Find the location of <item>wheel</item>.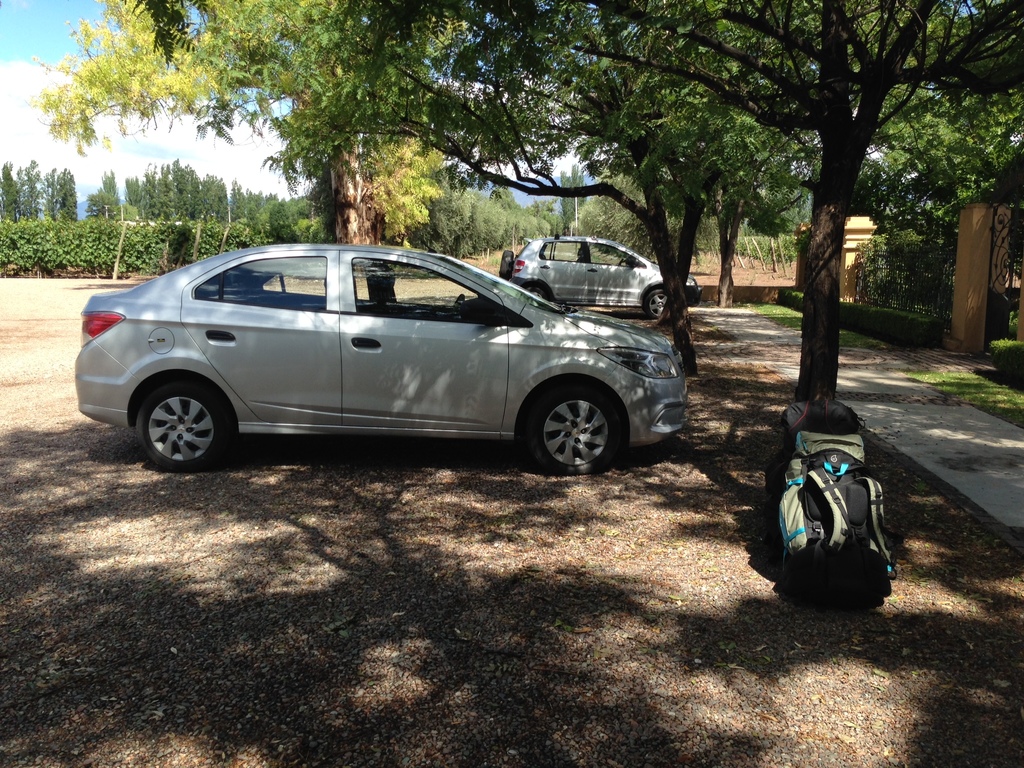
Location: bbox(523, 285, 556, 301).
